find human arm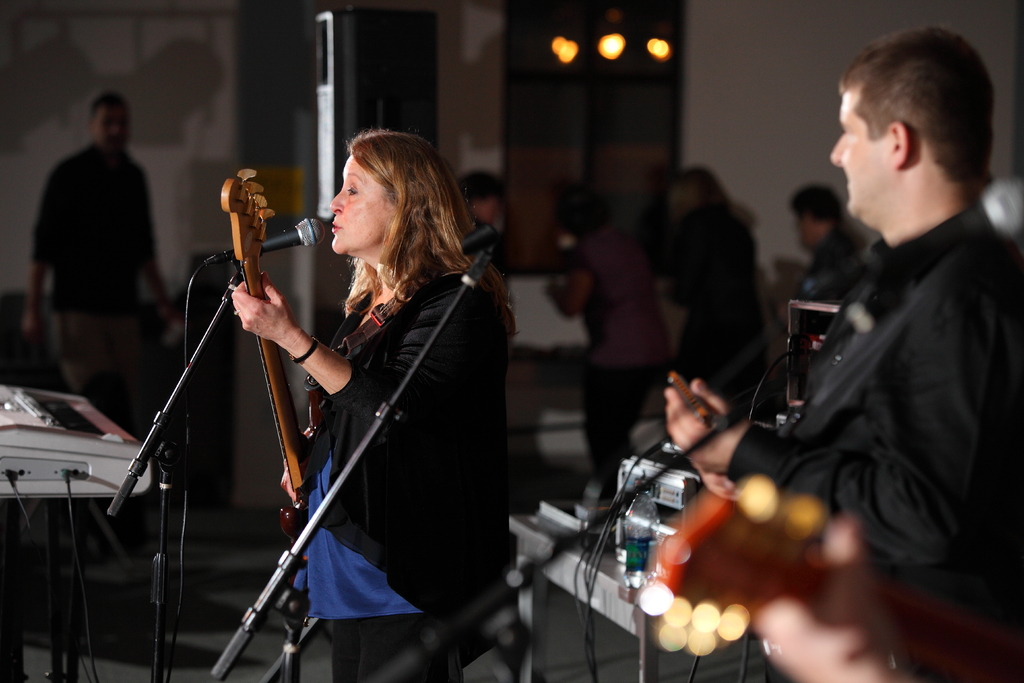
box(141, 165, 179, 334)
